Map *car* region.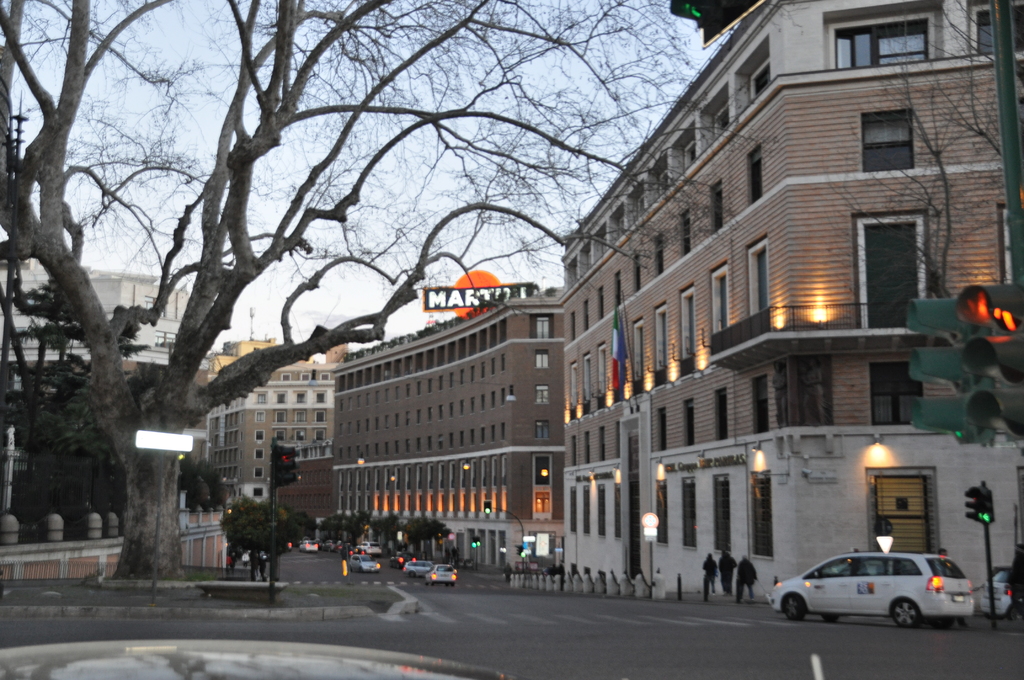
Mapped to x1=978, y1=572, x2=1023, y2=616.
